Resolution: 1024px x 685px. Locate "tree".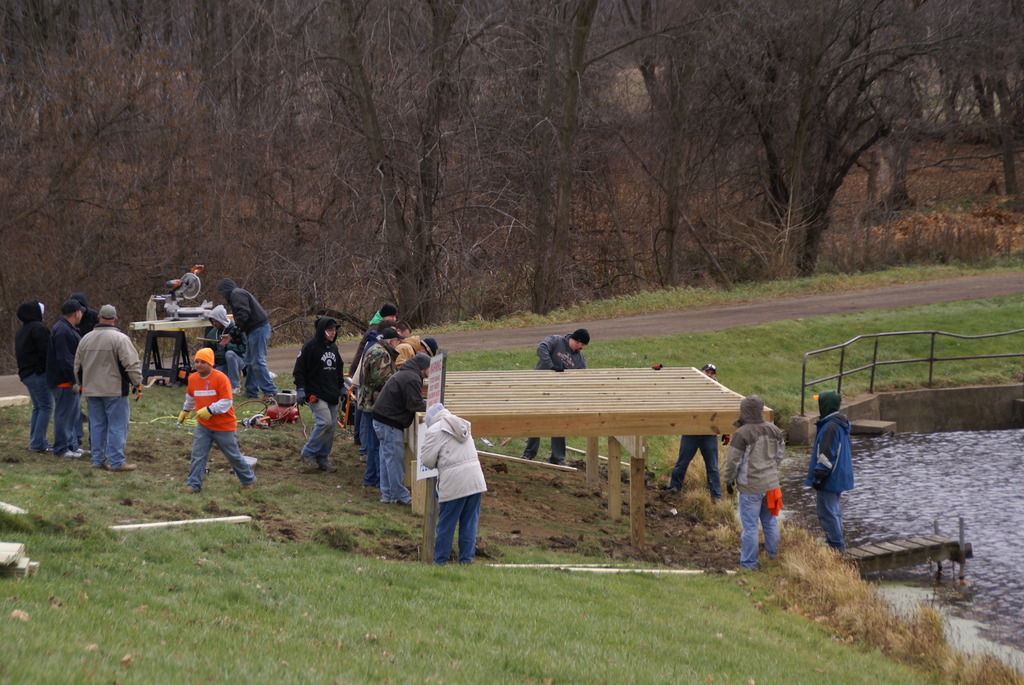
231/0/554/326.
